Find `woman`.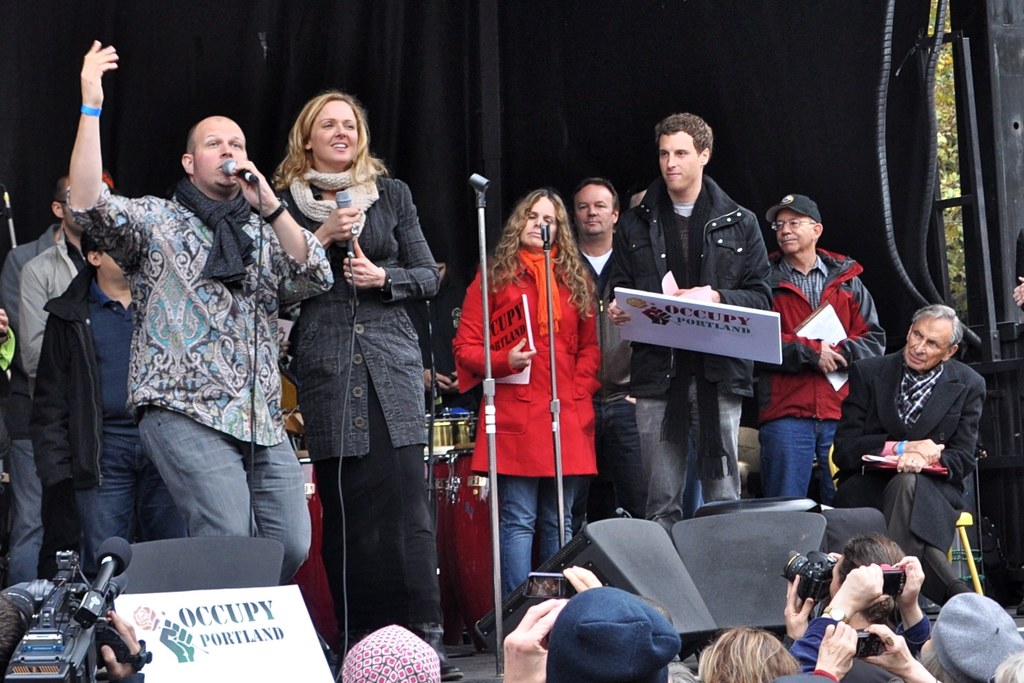
Rect(264, 89, 432, 655).
